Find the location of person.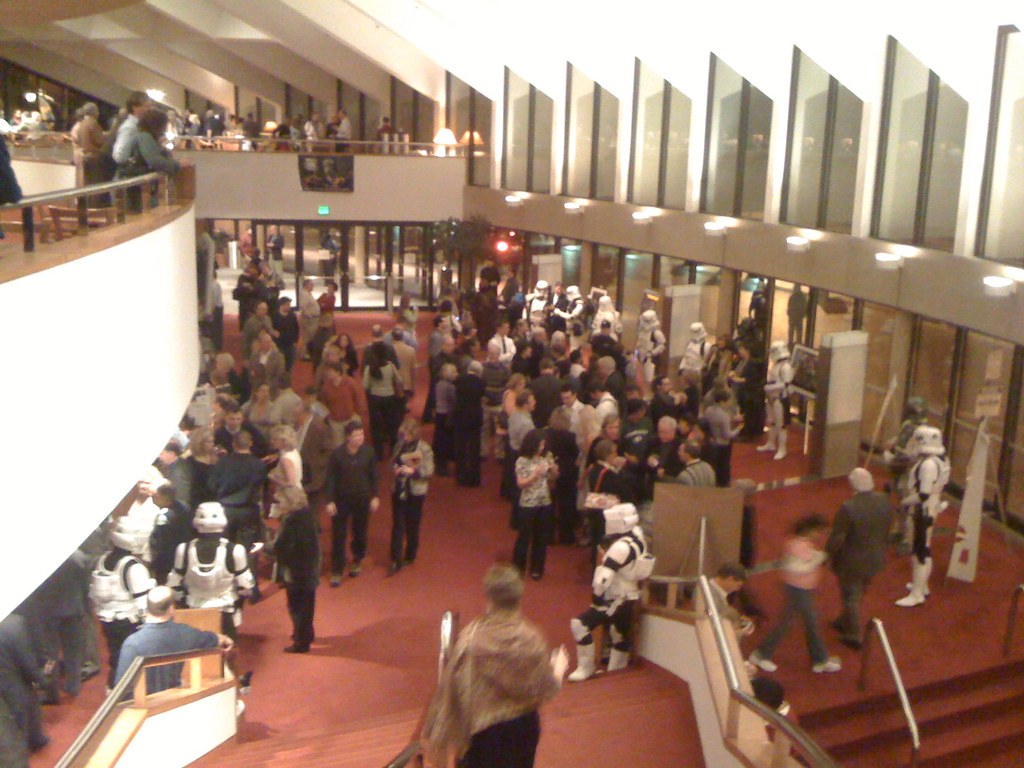
Location: [x1=240, y1=225, x2=250, y2=268].
